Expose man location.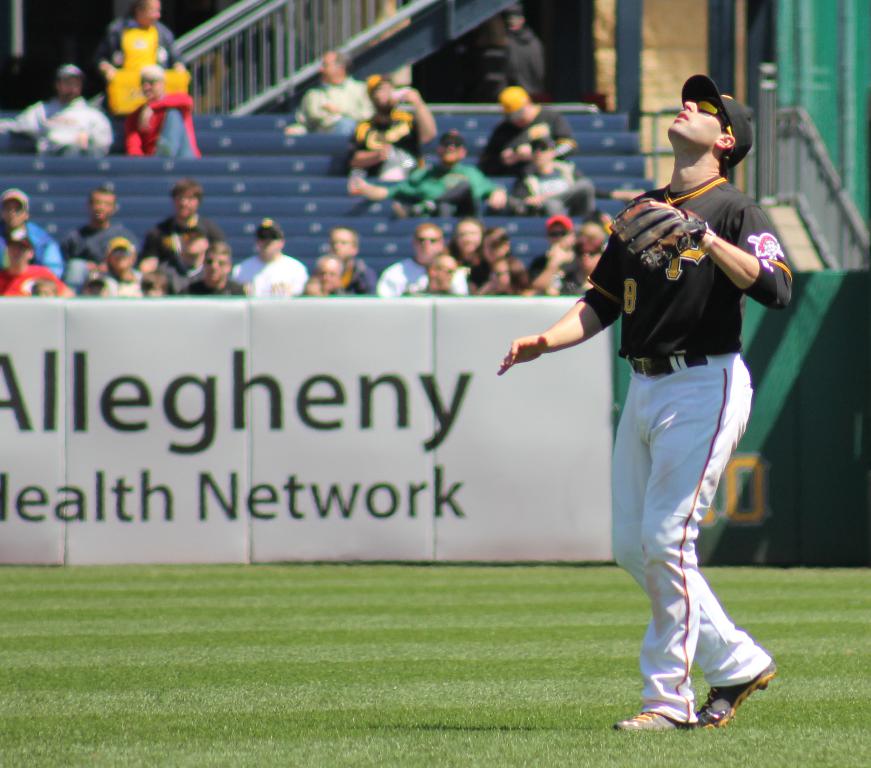
Exposed at bbox=(175, 238, 249, 296).
